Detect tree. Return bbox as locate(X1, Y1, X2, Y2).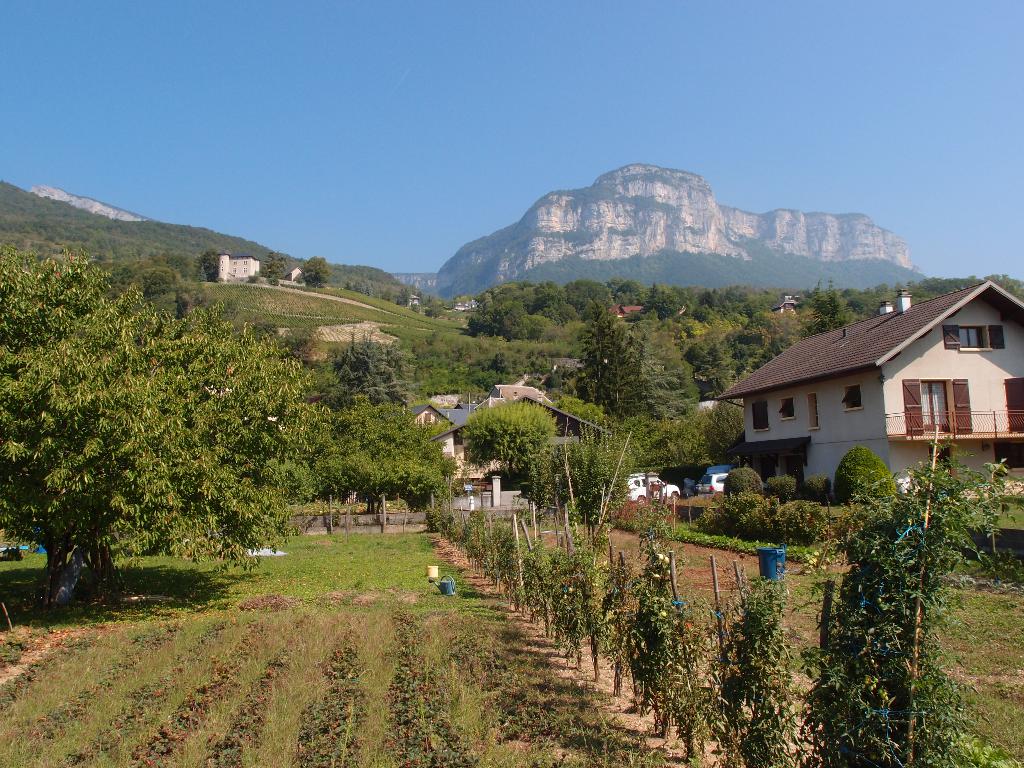
locate(576, 314, 652, 435).
